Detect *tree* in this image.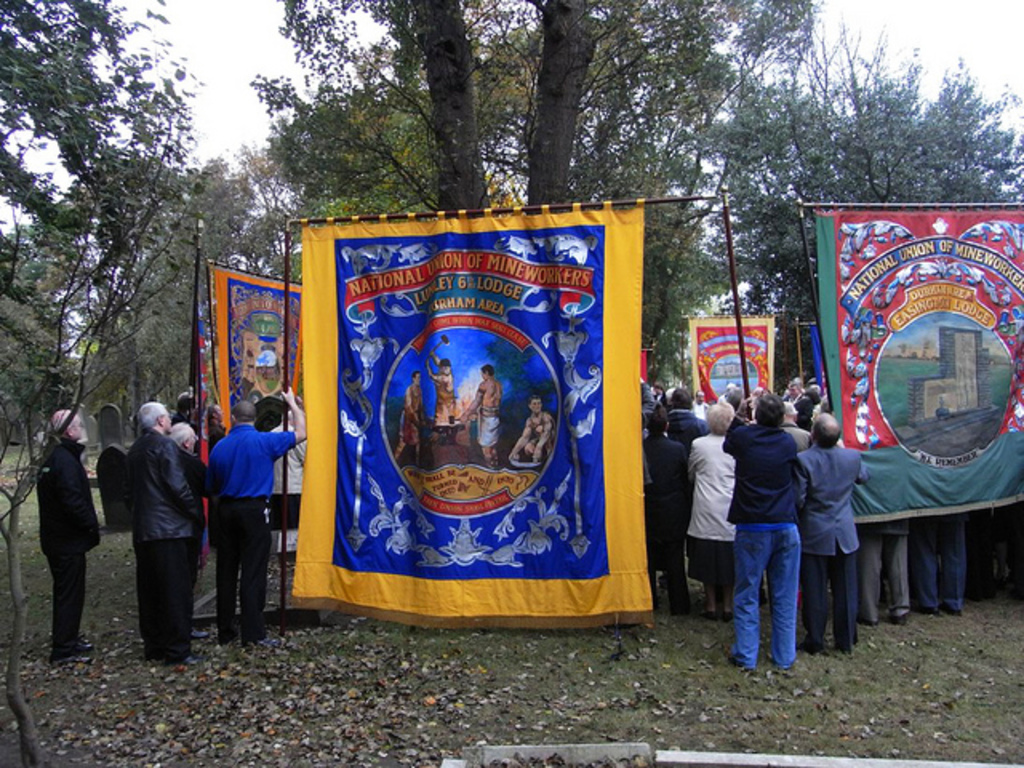
Detection: x1=91, y1=147, x2=307, y2=419.
